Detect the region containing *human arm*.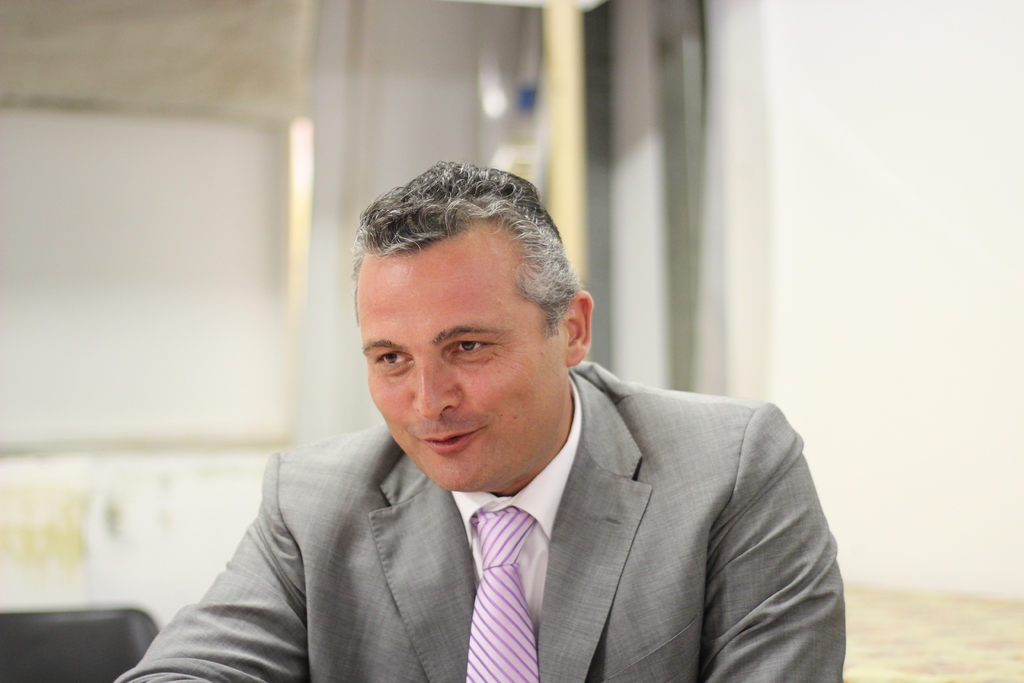
bbox=[698, 399, 845, 682].
